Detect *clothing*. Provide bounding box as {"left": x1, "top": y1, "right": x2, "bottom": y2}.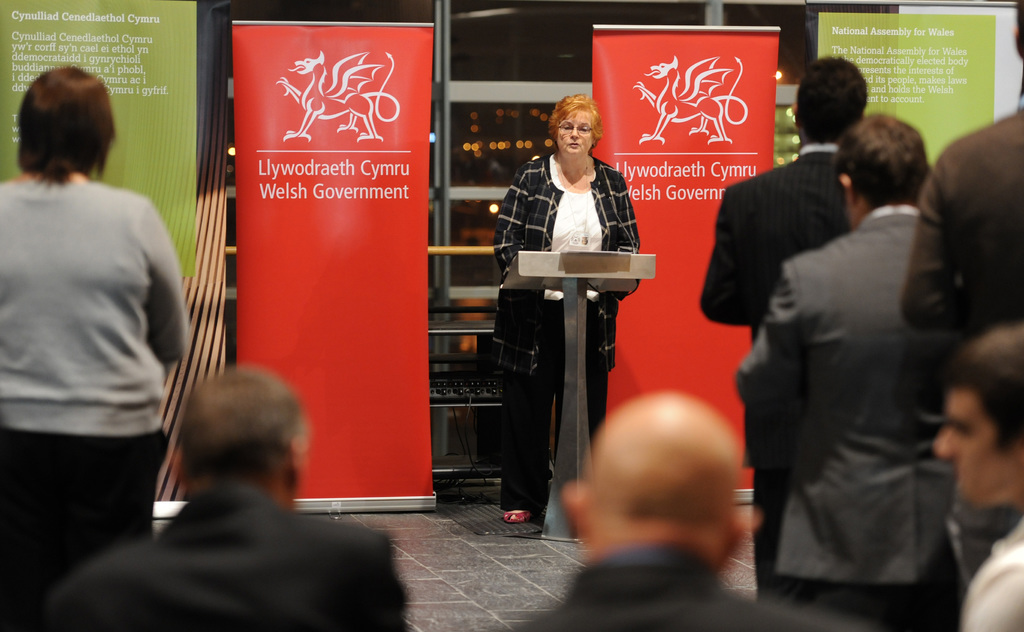
{"left": 12, "top": 115, "right": 187, "bottom": 532}.
